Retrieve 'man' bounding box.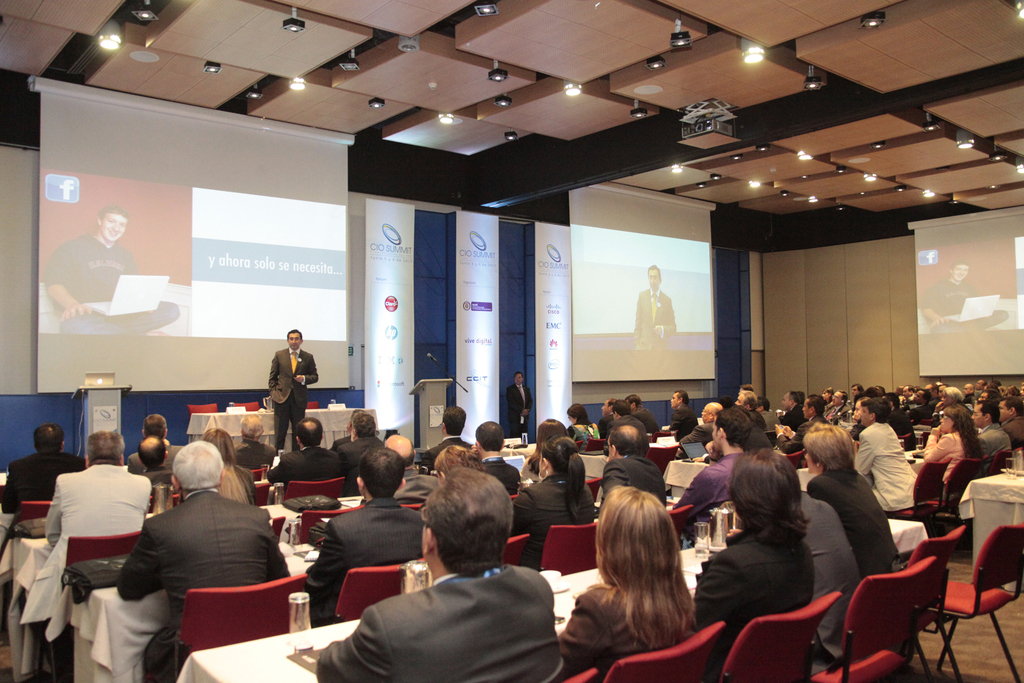
Bounding box: box=[303, 449, 428, 623].
